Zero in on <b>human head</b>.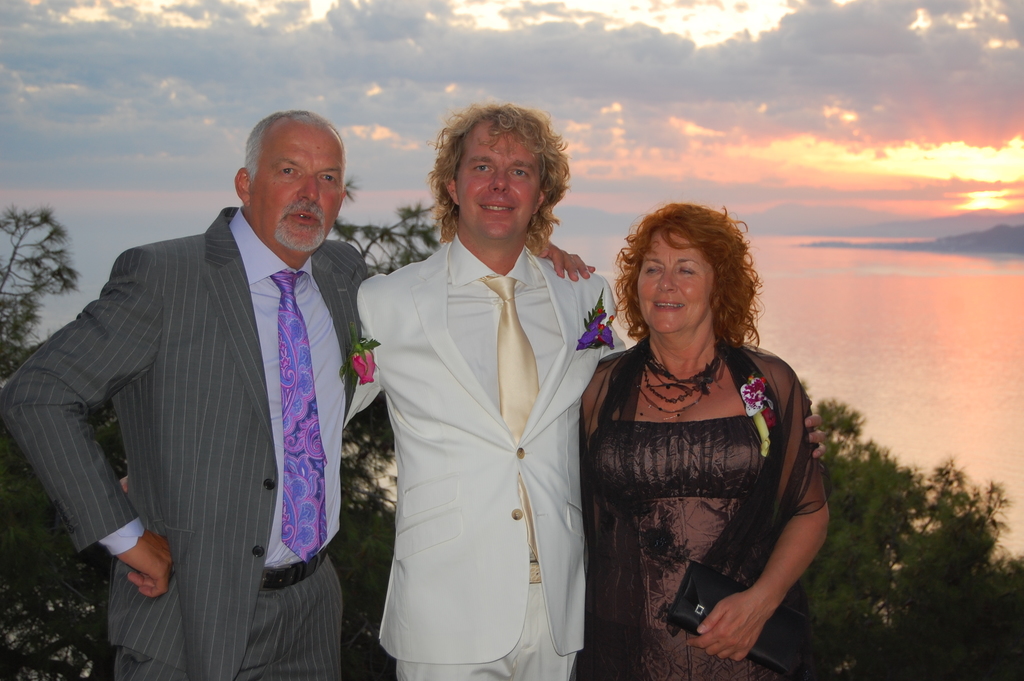
Zeroed in: locate(214, 99, 351, 254).
